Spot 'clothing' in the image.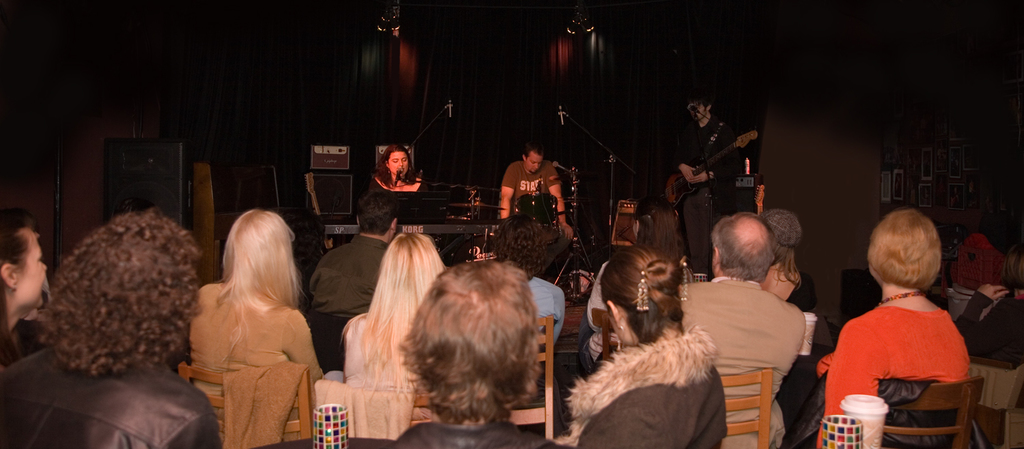
'clothing' found at box=[308, 230, 382, 317].
